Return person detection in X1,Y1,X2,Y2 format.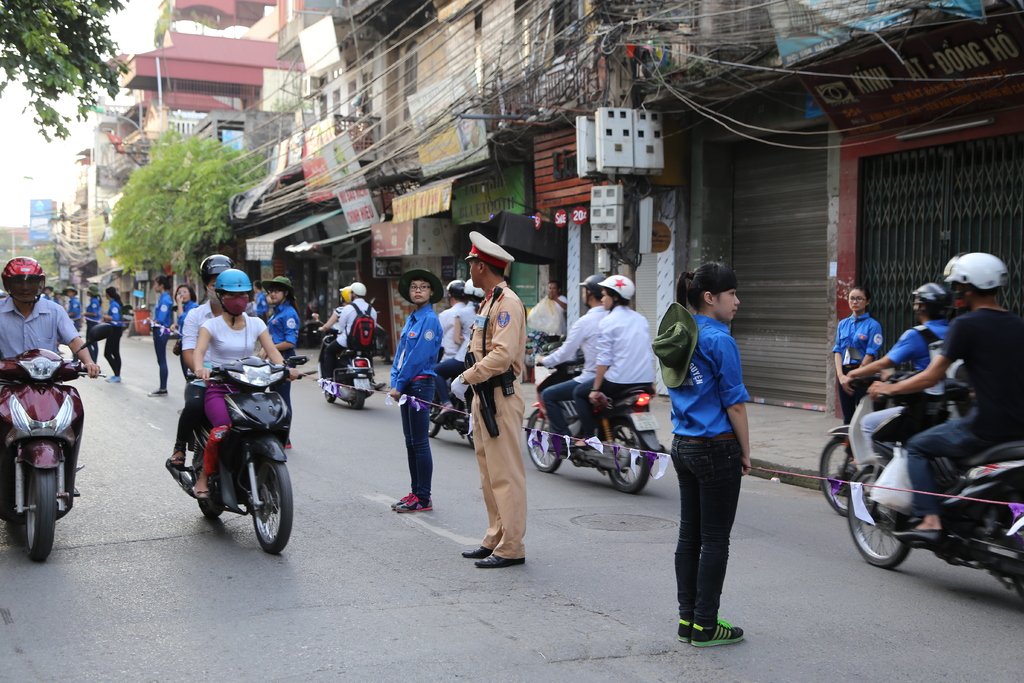
526,282,565,340.
